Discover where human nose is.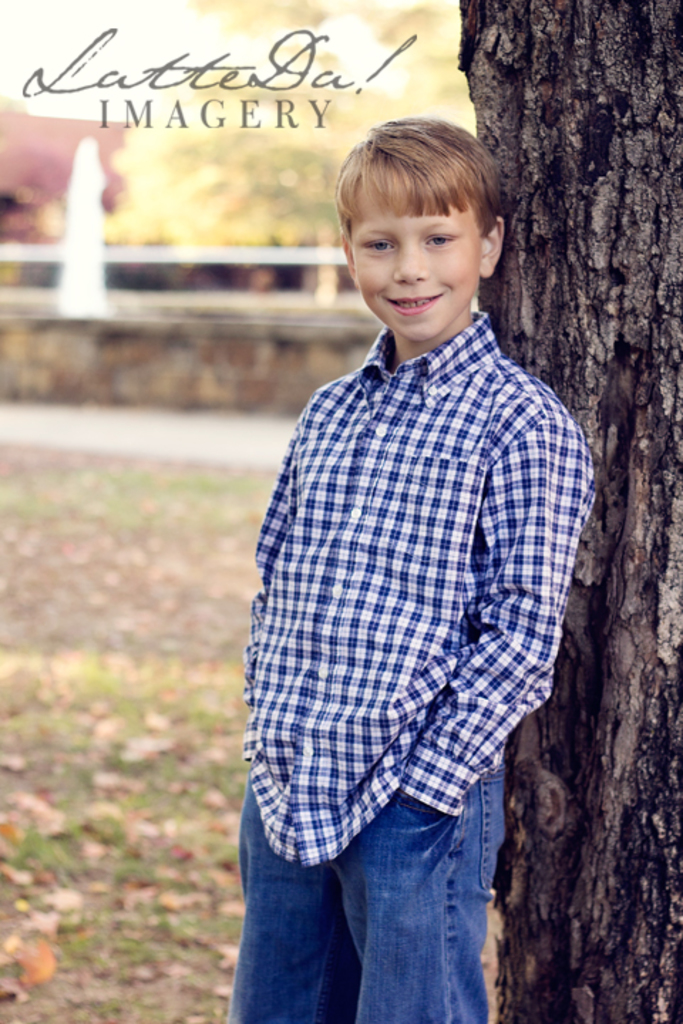
Discovered at (391,239,425,283).
